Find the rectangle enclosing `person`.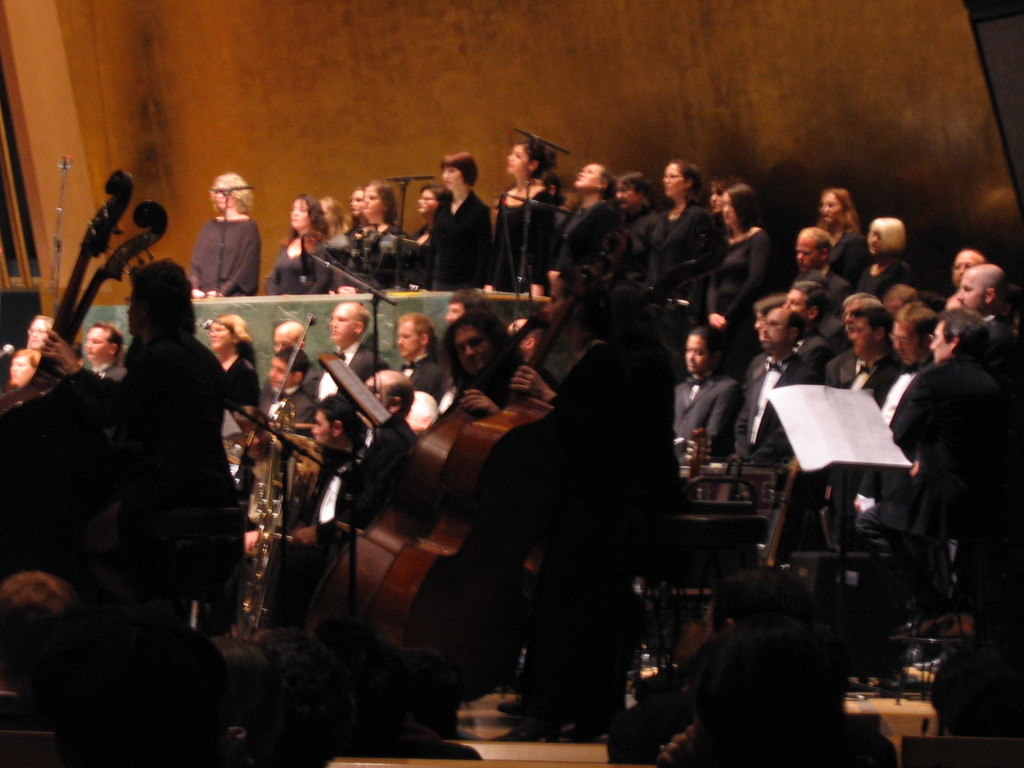
crop(231, 342, 319, 536).
